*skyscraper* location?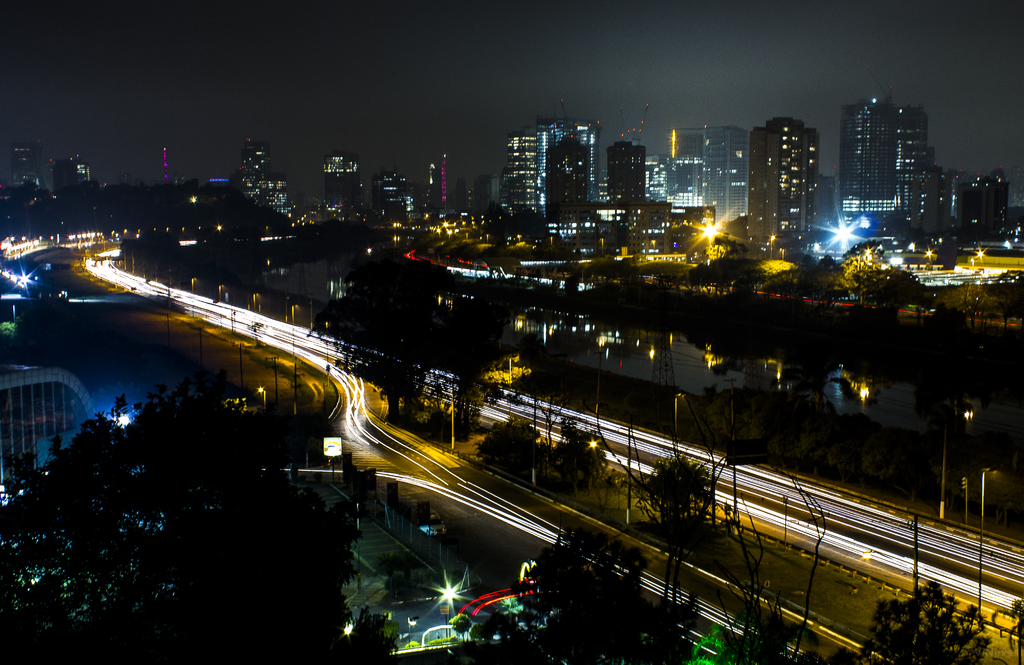
left=664, top=125, right=747, bottom=226
